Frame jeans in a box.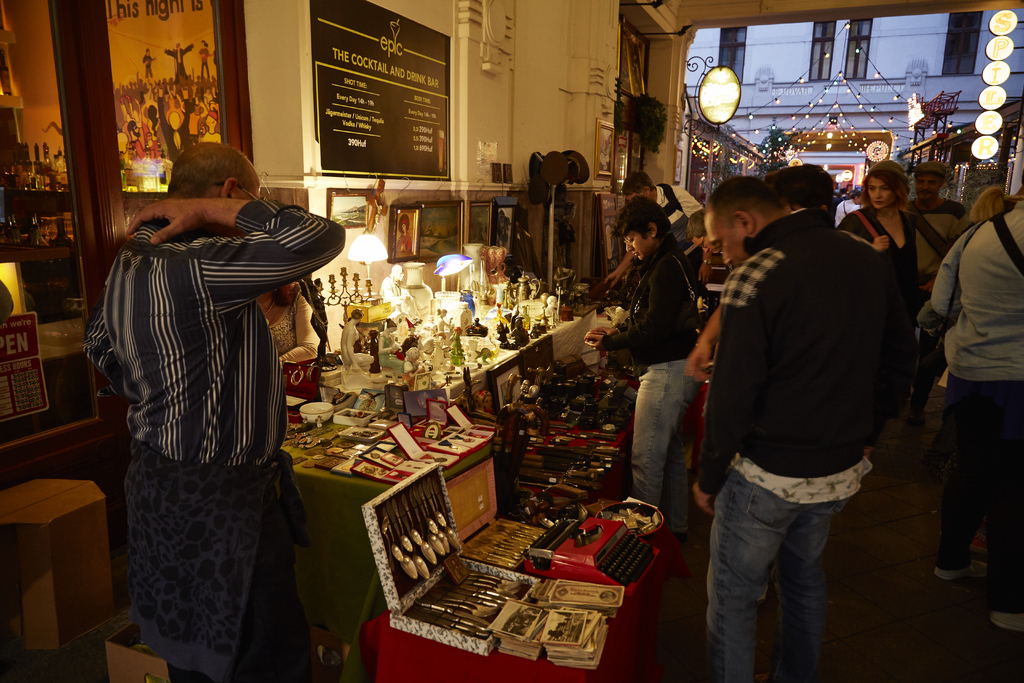
(703,470,855,682).
